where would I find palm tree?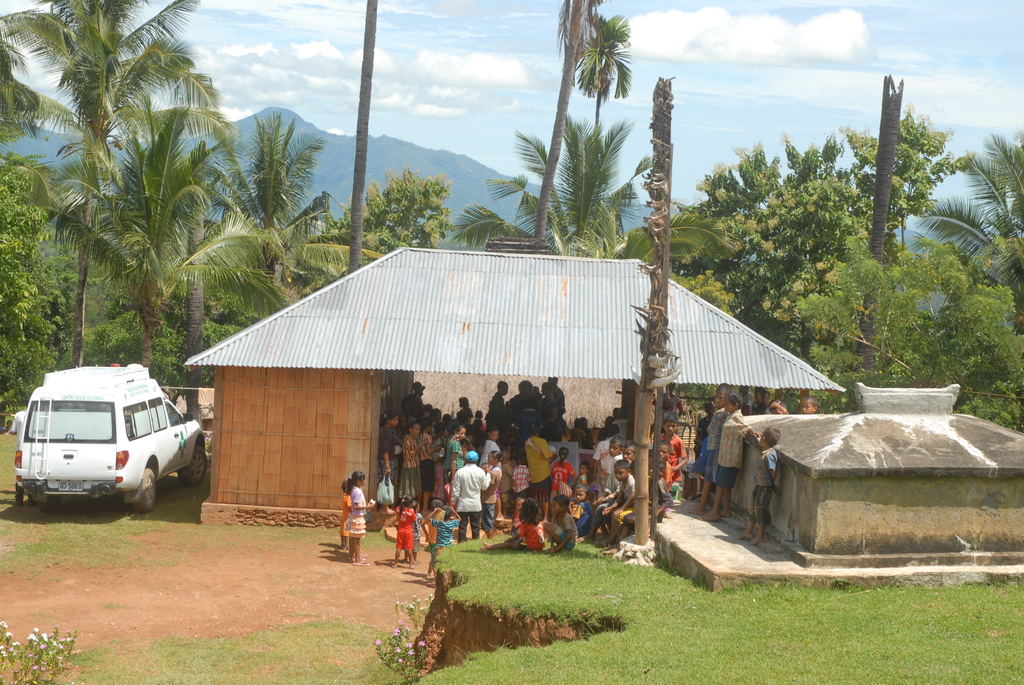
At 503 121 650 271.
